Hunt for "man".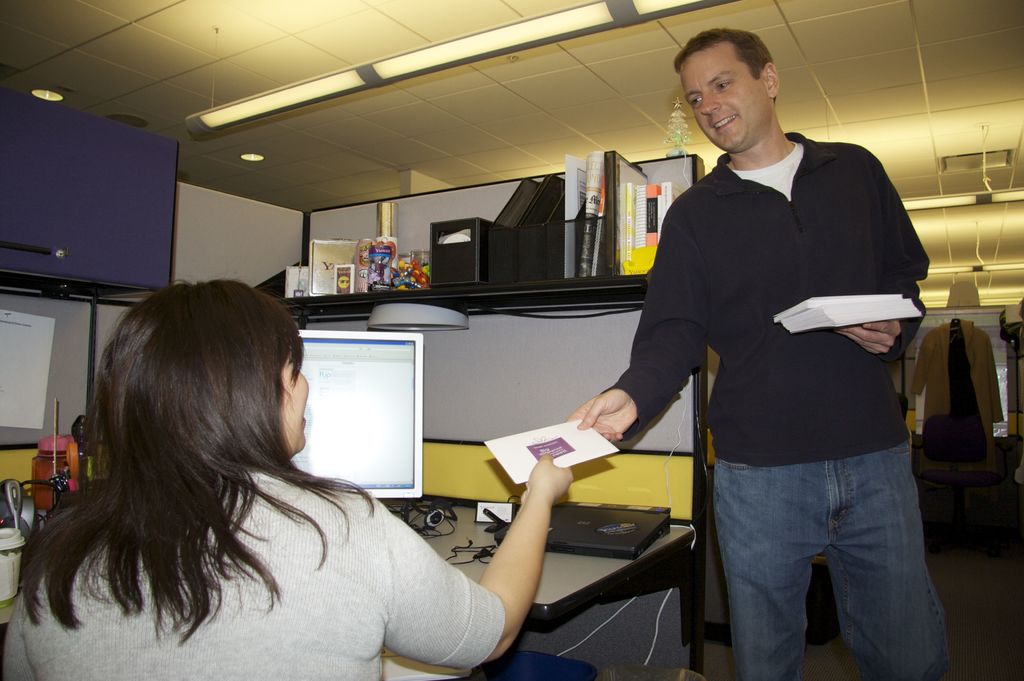
Hunted down at box=[570, 24, 950, 680].
